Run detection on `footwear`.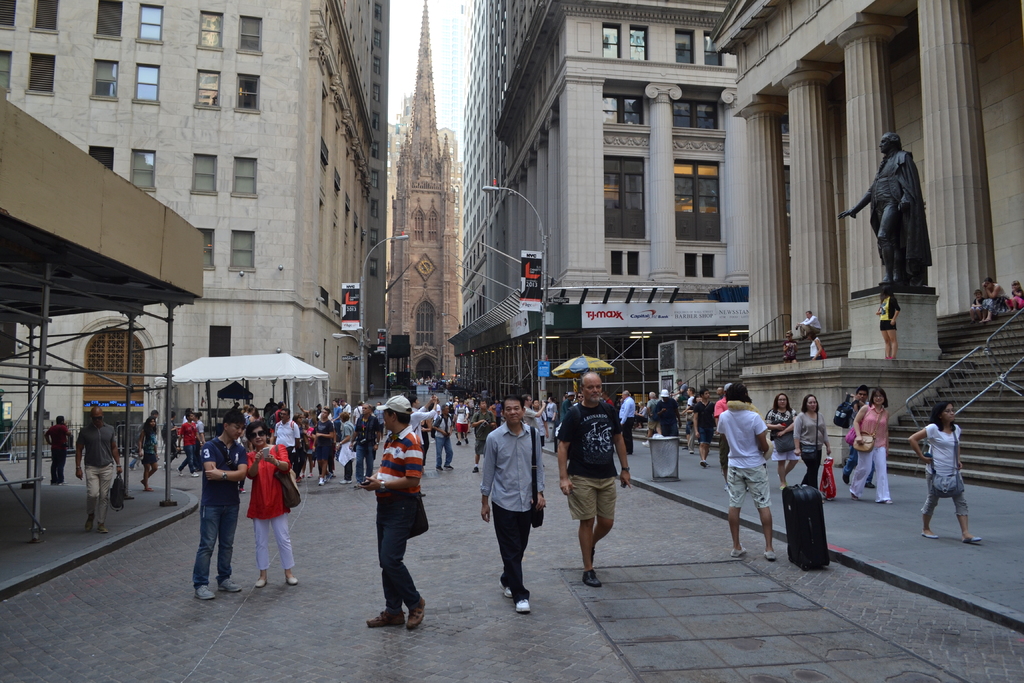
Result: select_region(852, 490, 858, 502).
